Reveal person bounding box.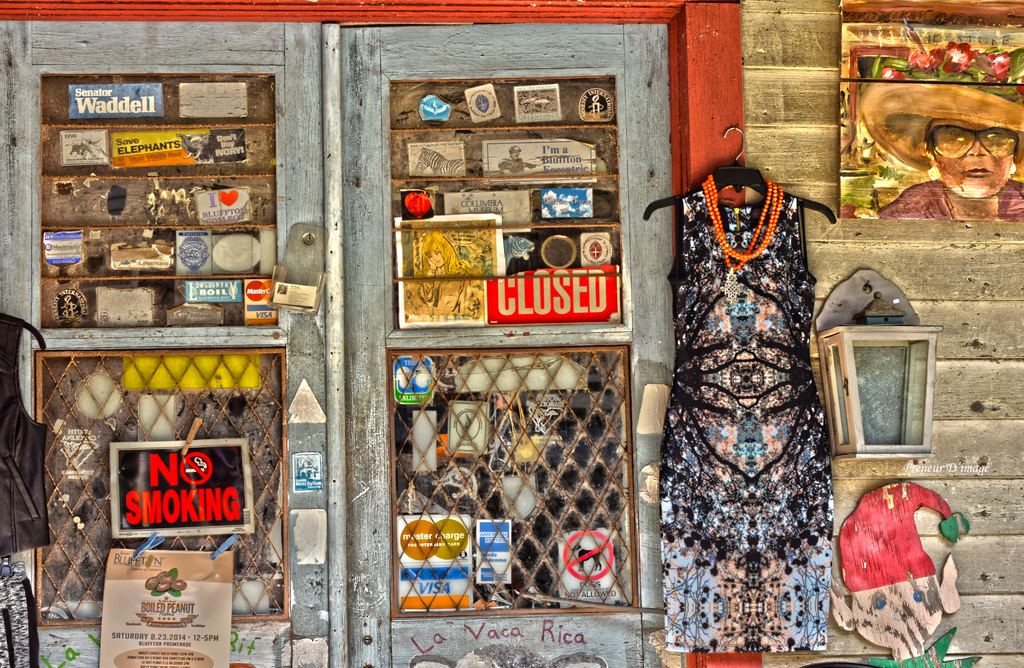
Revealed: box(673, 335, 817, 482).
